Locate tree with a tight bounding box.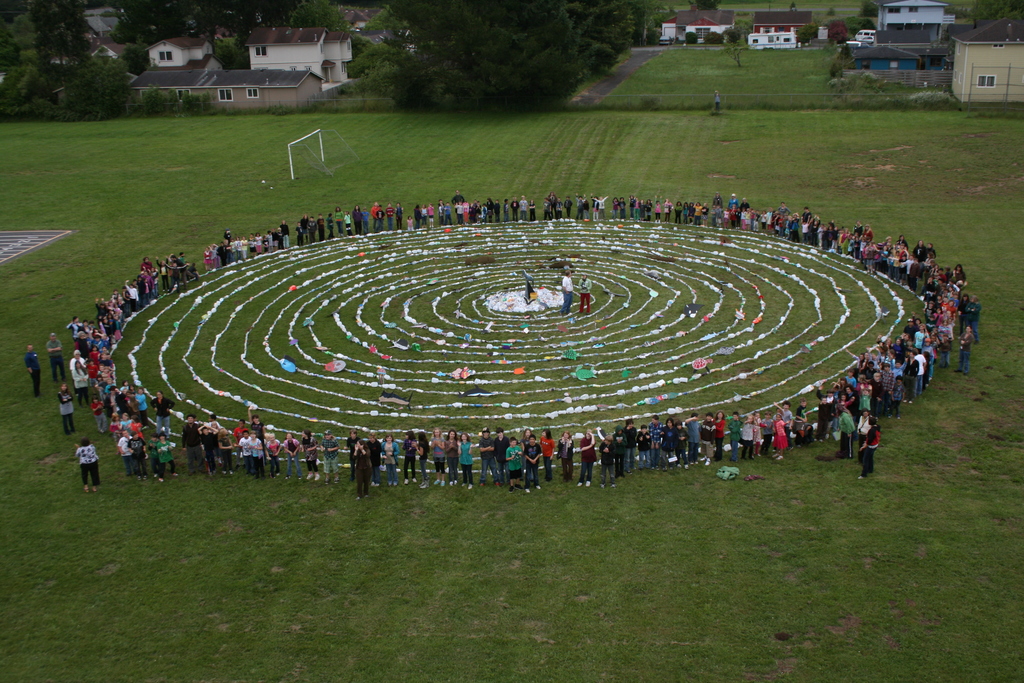
<box>827,14,876,34</box>.
